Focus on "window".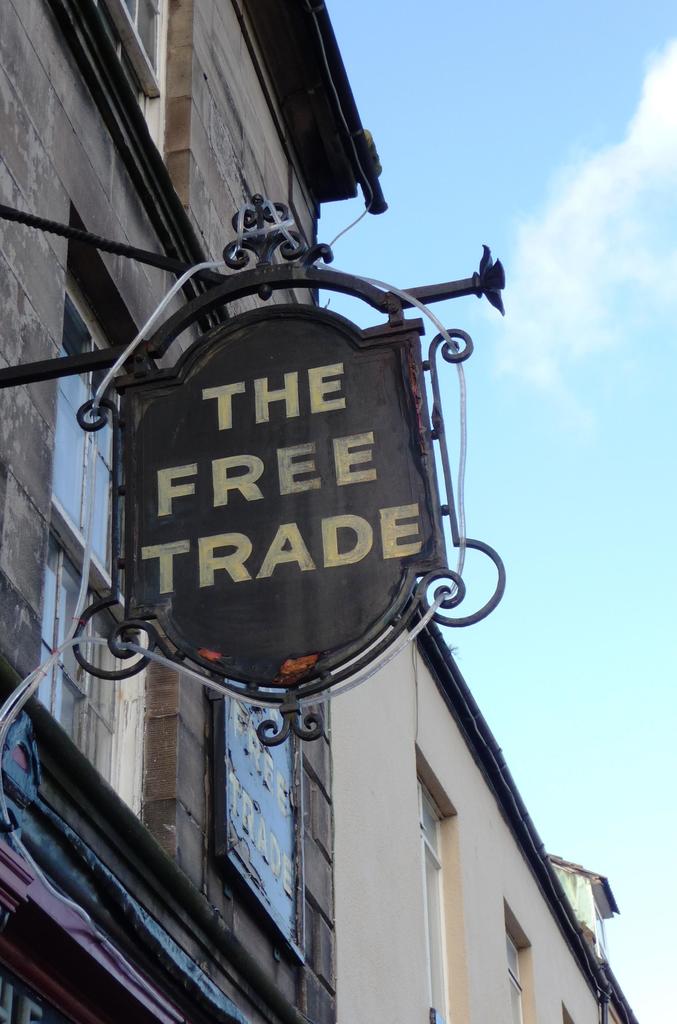
Focused at 401,765,469,1023.
